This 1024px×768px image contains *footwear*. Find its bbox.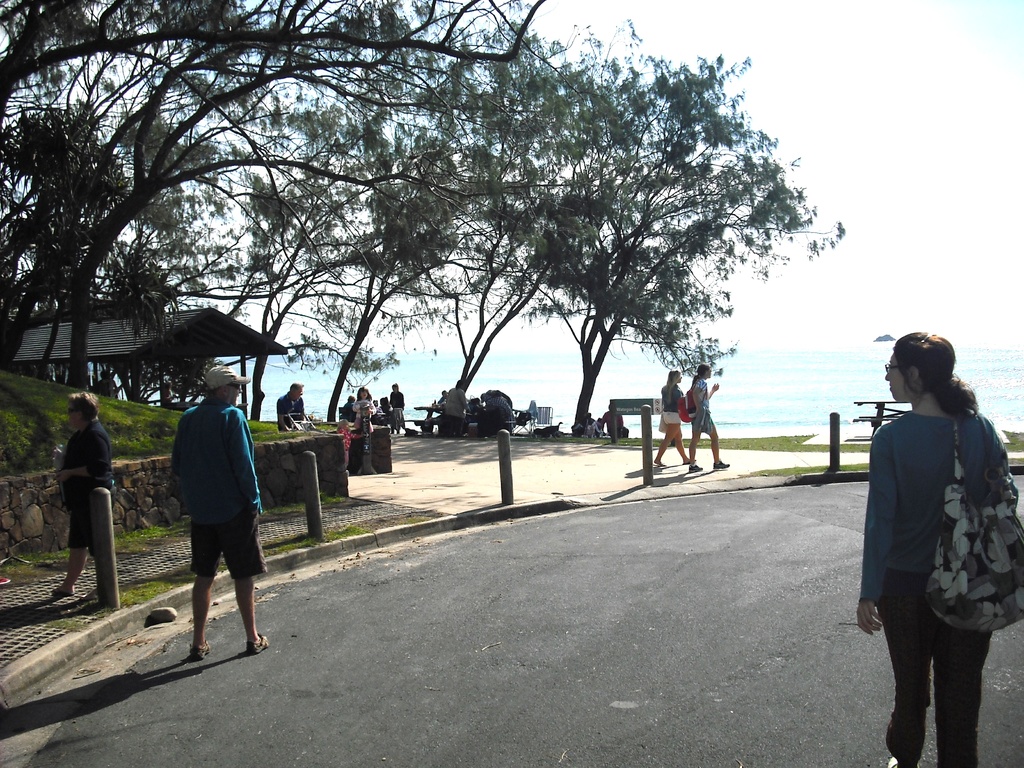
detection(655, 463, 666, 465).
